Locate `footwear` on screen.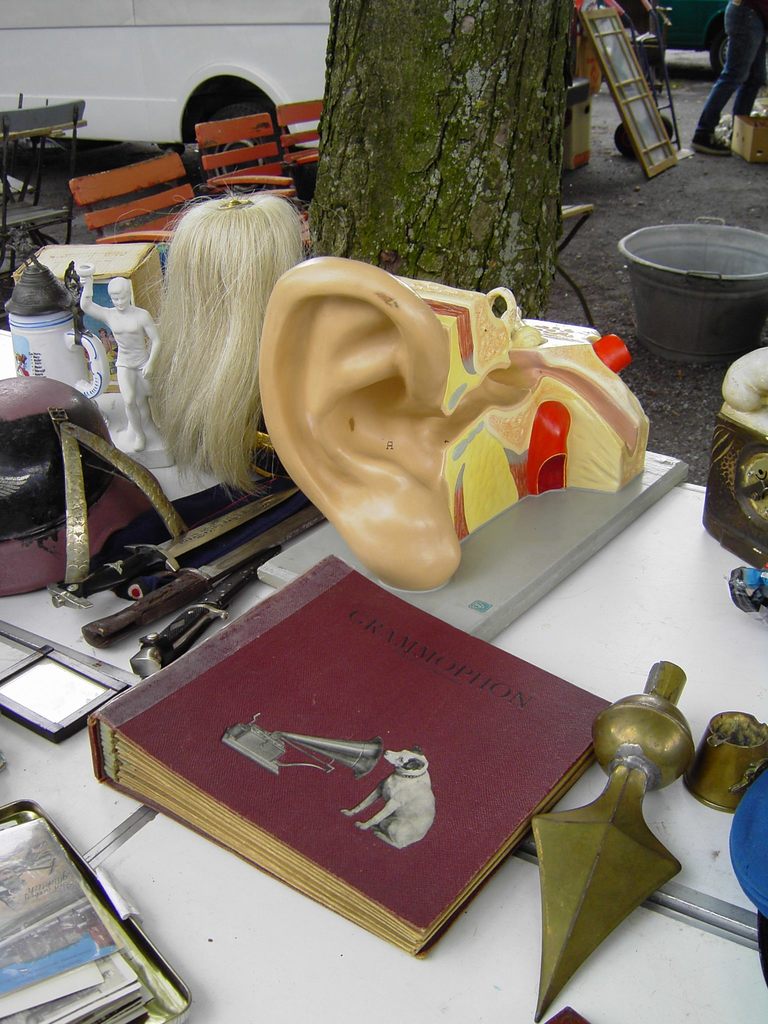
On screen at x1=690 y1=131 x2=730 y2=155.
